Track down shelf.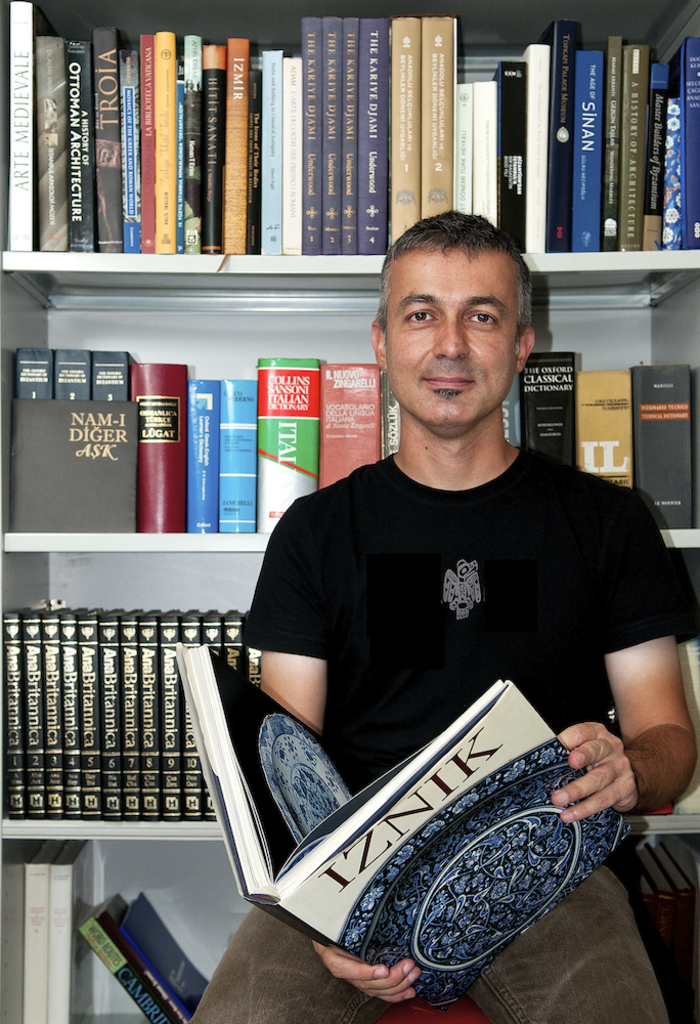
Tracked to {"left": 0, "top": 7, "right": 587, "bottom": 308}.
